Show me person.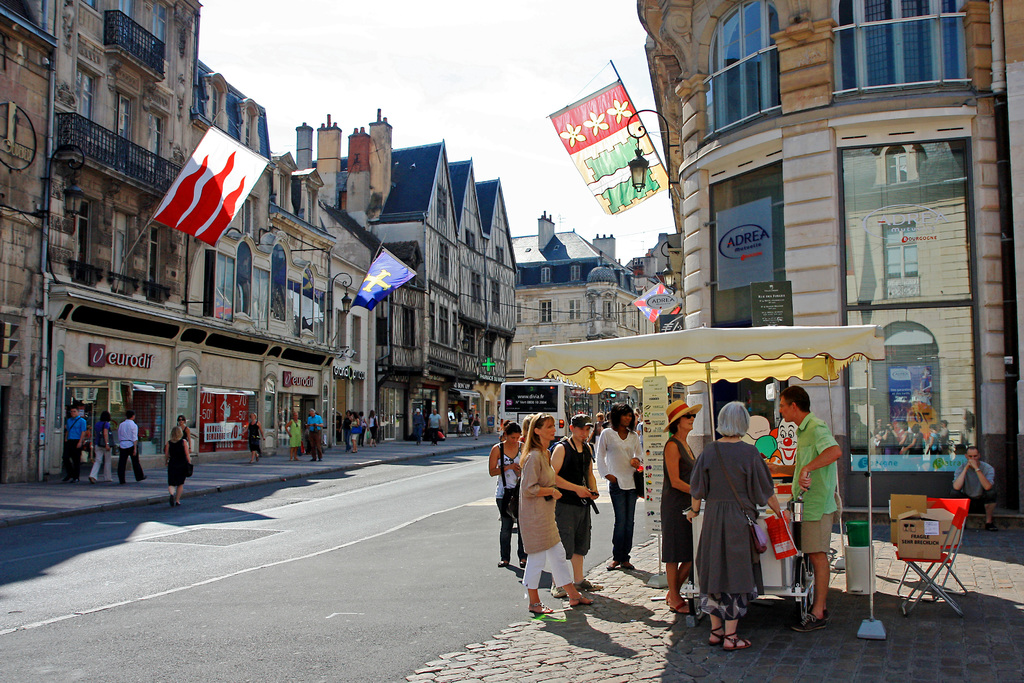
person is here: left=658, top=399, right=696, bottom=624.
